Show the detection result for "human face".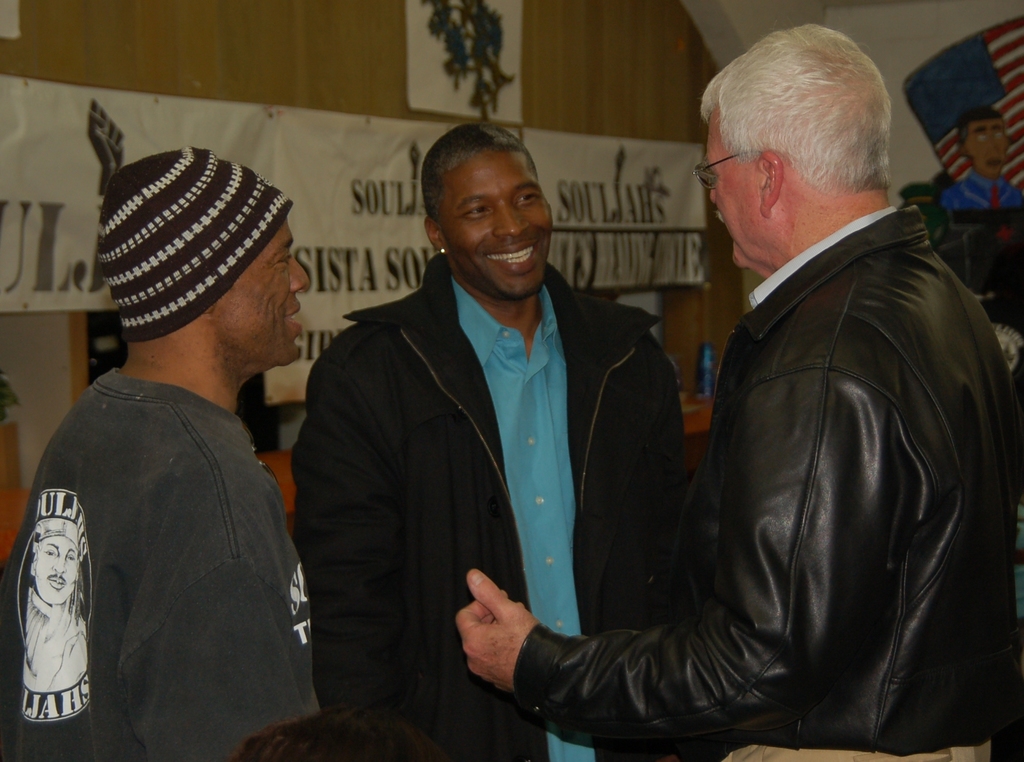
{"x1": 435, "y1": 148, "x2": 552, "y2": 296}.
